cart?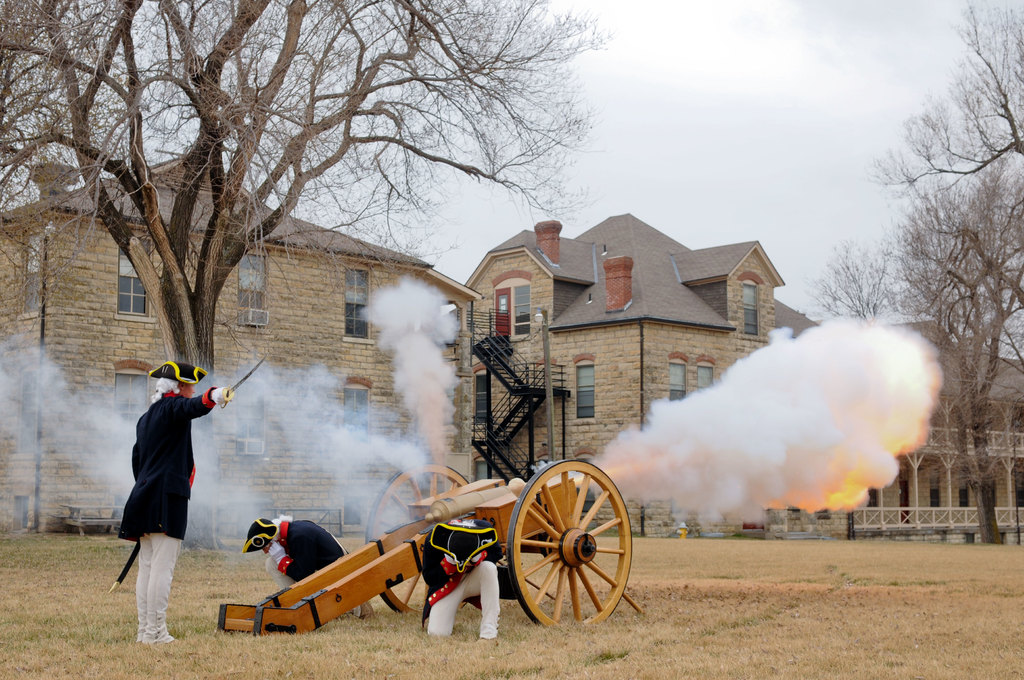
[221, 462, 666, 652]
